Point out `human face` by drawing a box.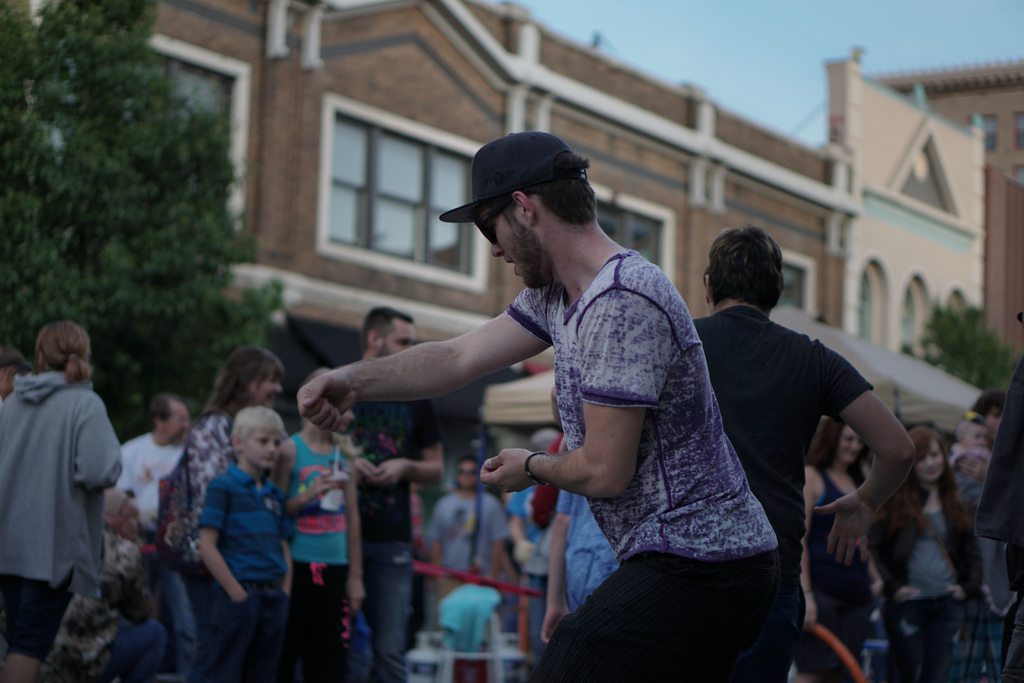
x1=241, y1=431, x2=279, y2=463.
